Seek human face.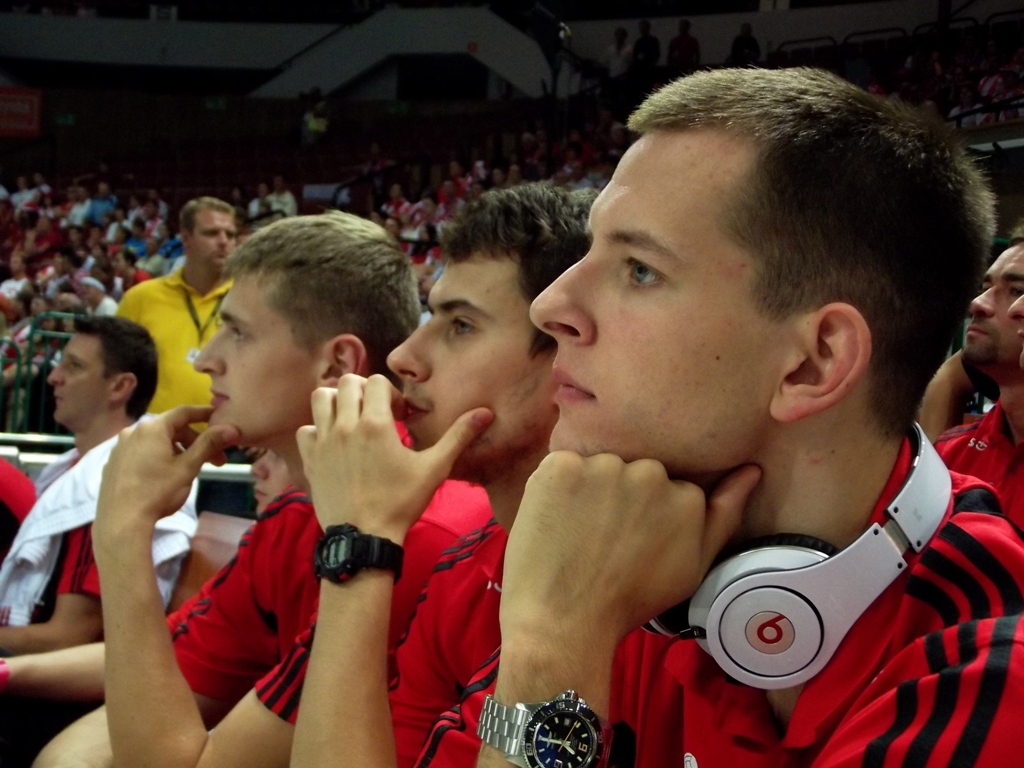
<region>395, 245, 566, 472</region>.
